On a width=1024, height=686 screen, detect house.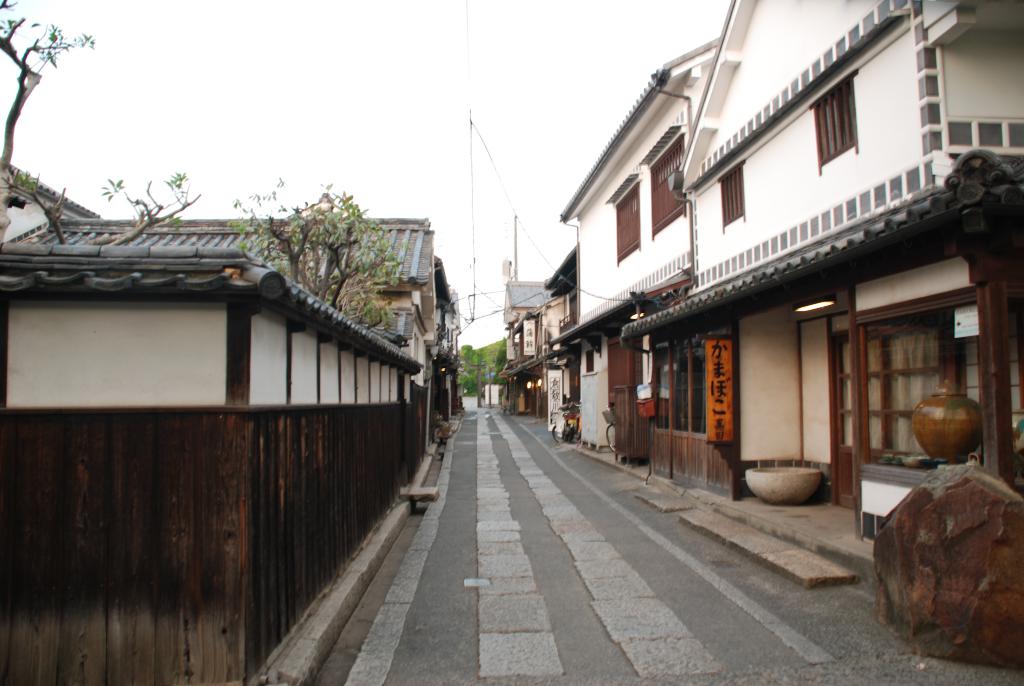
region(493, 252, 557, 406).
